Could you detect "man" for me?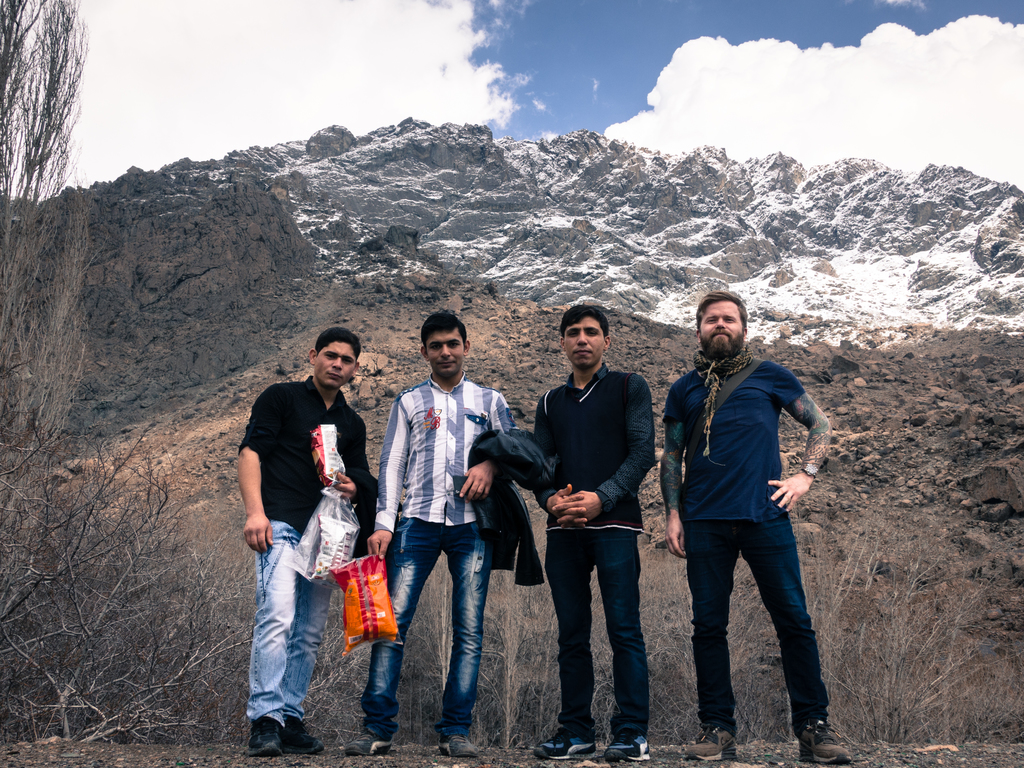
Detection result: select_region(530, 305, 659, 762).
